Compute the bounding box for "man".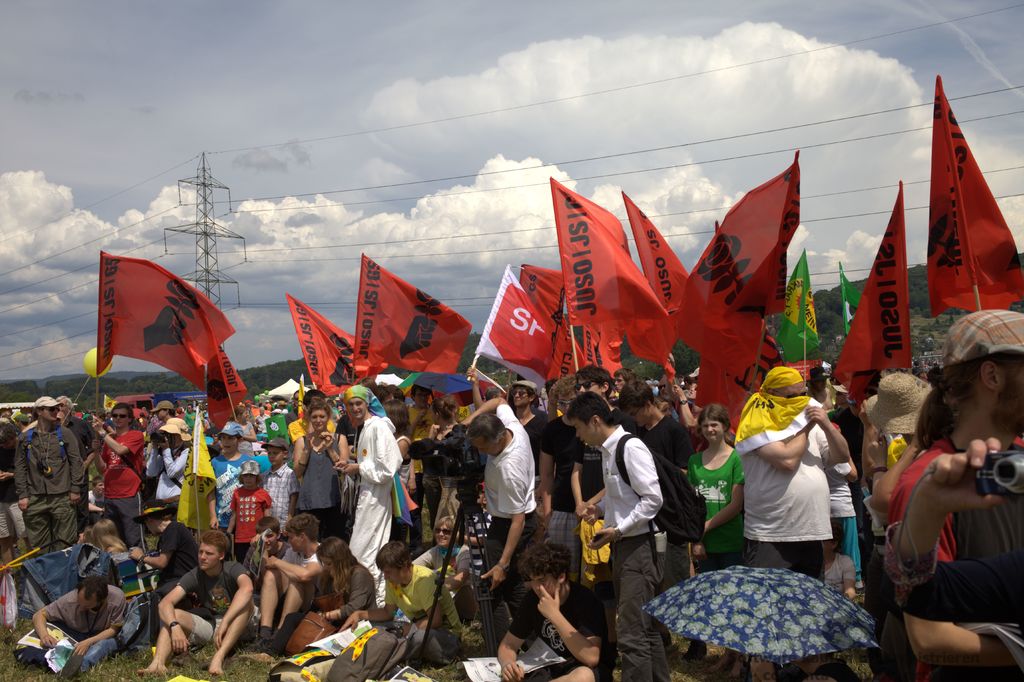
(left=90, top=401, right=145, bottom=555).
